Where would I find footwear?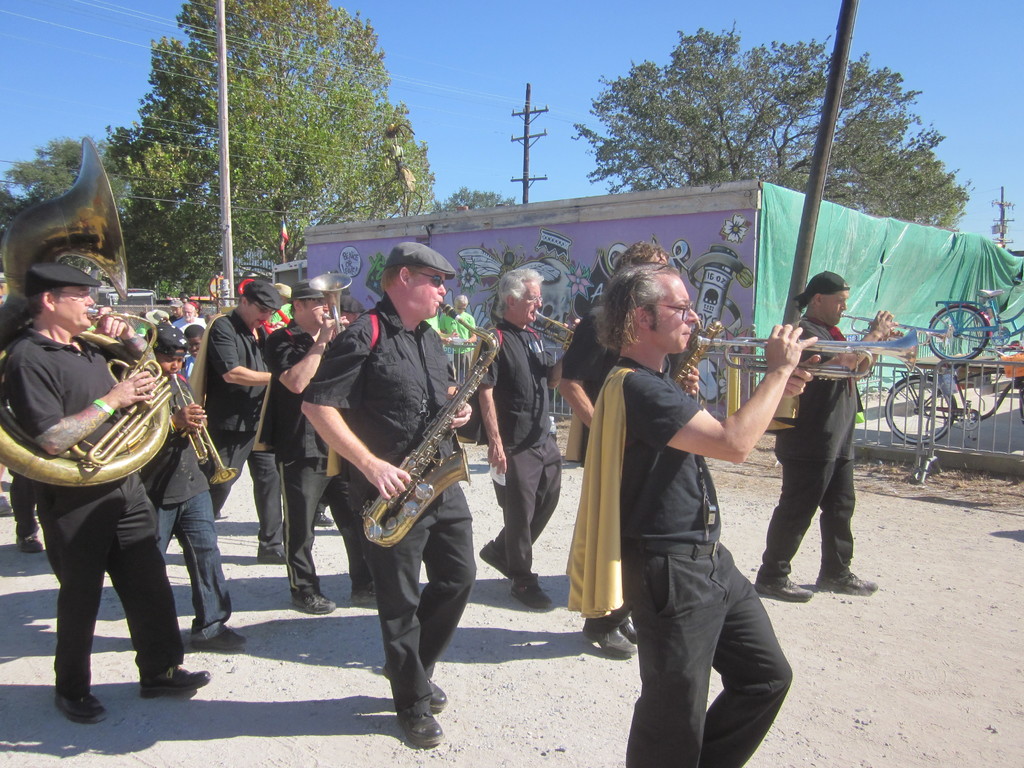
At BBox(140, 655, 208, 696).
